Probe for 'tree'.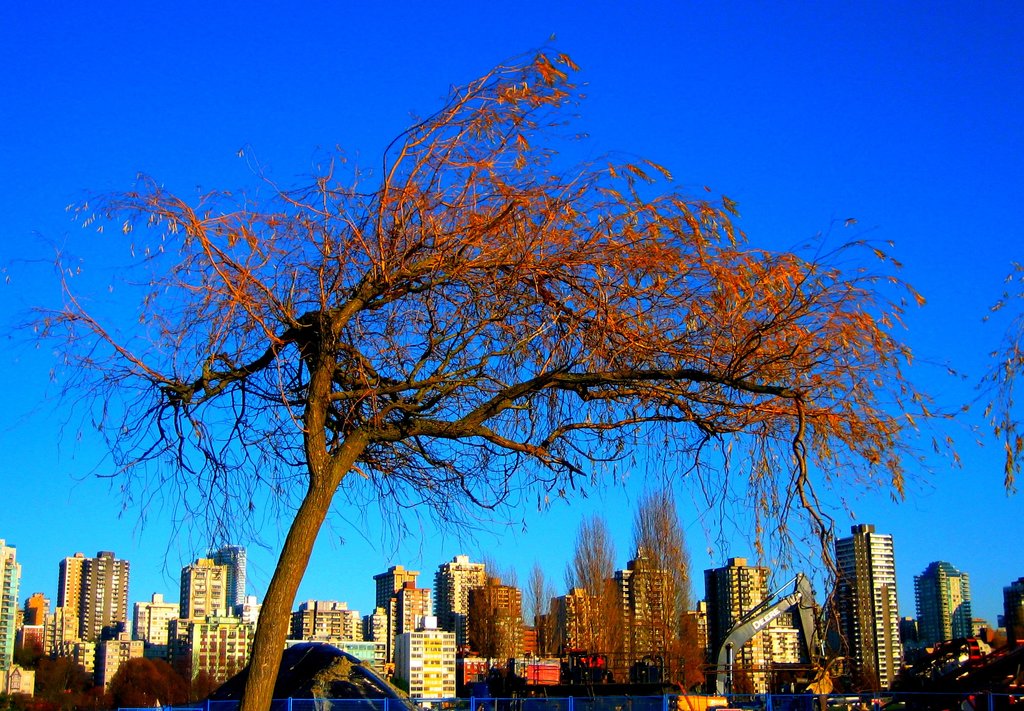
Probe result: bbox=[0, 29, 961, 710].
